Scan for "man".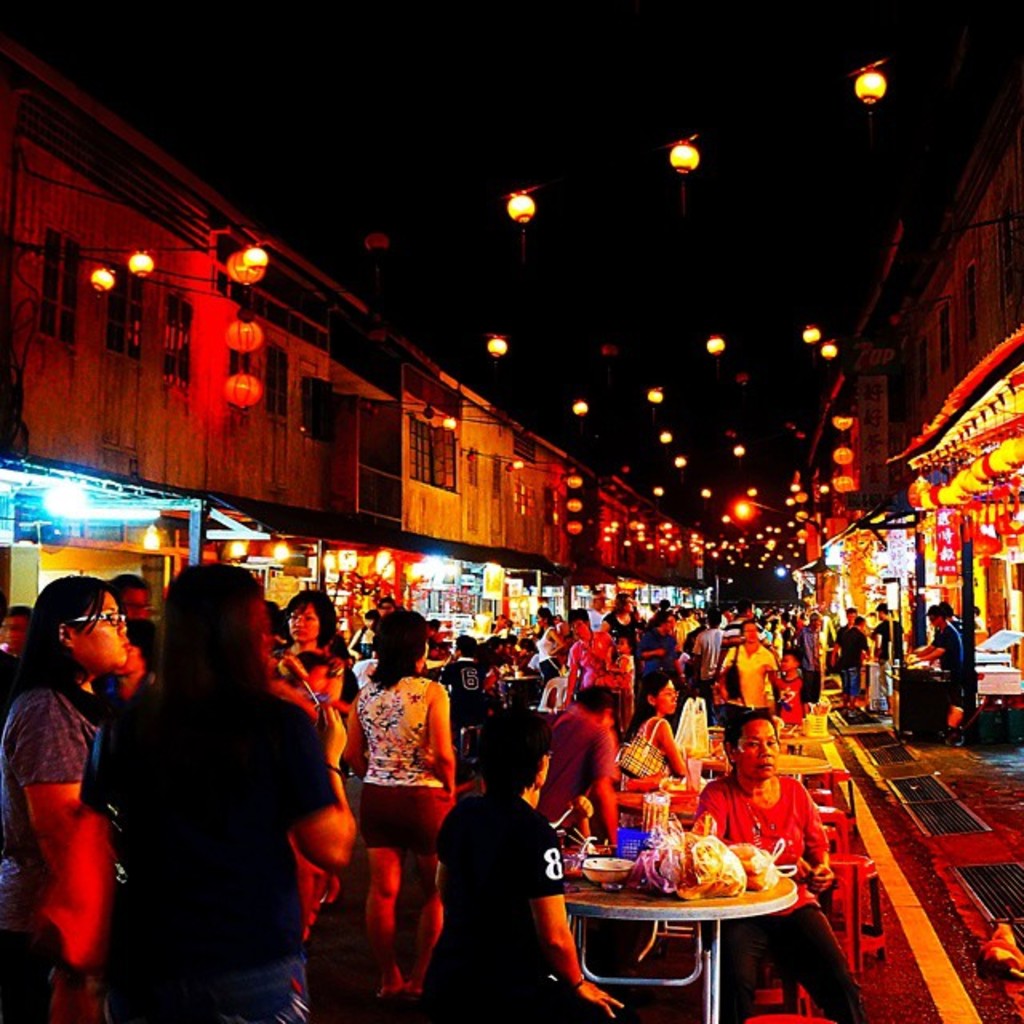
Scan result: (526,683,619,846).
